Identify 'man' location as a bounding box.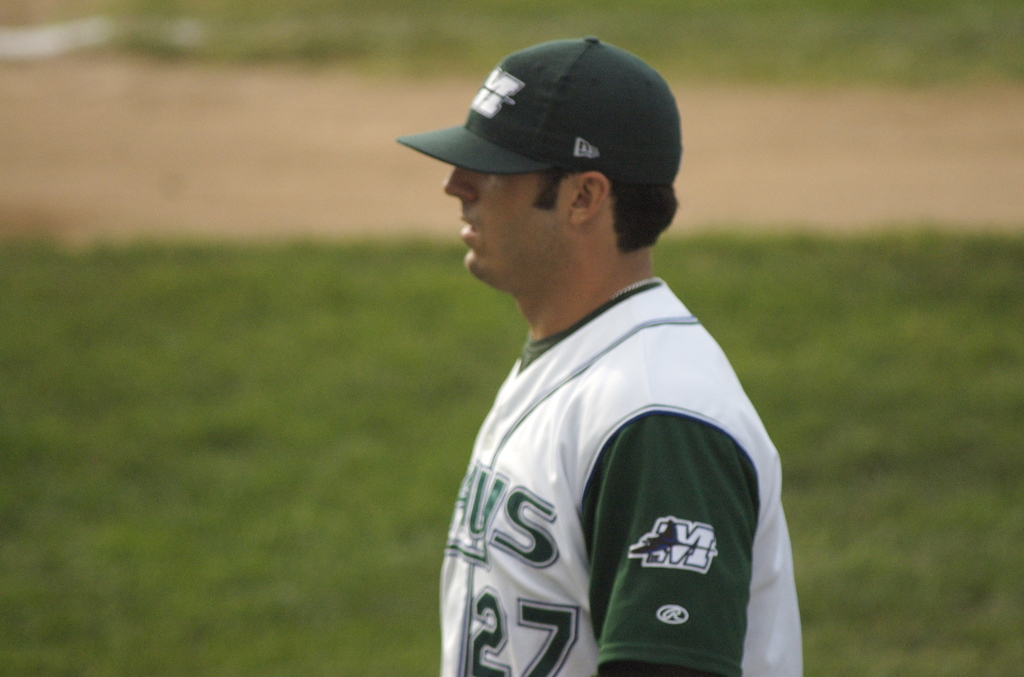
<region>393, 29, 806, 676</region>.
